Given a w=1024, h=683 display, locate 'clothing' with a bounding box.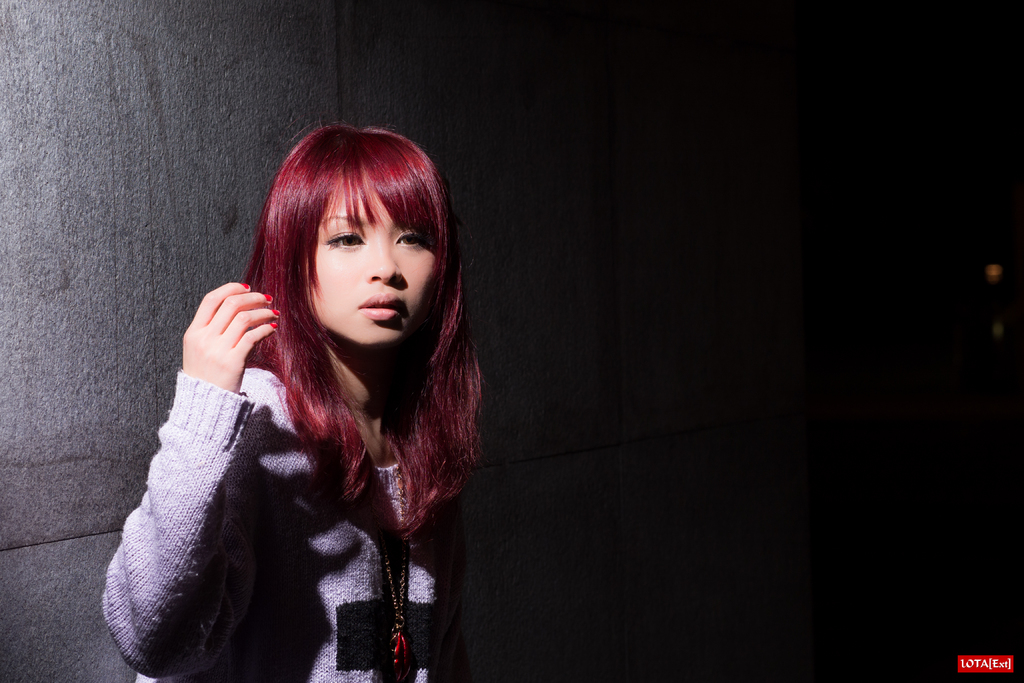
Located: BBox(72, 183, 559, 678).
